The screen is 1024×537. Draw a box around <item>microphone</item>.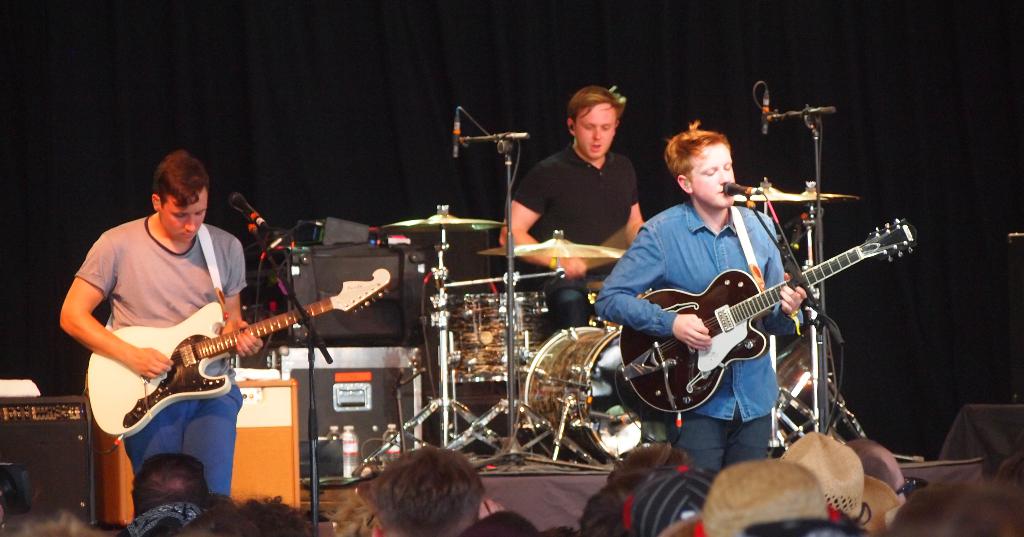
215,196,282,251.
